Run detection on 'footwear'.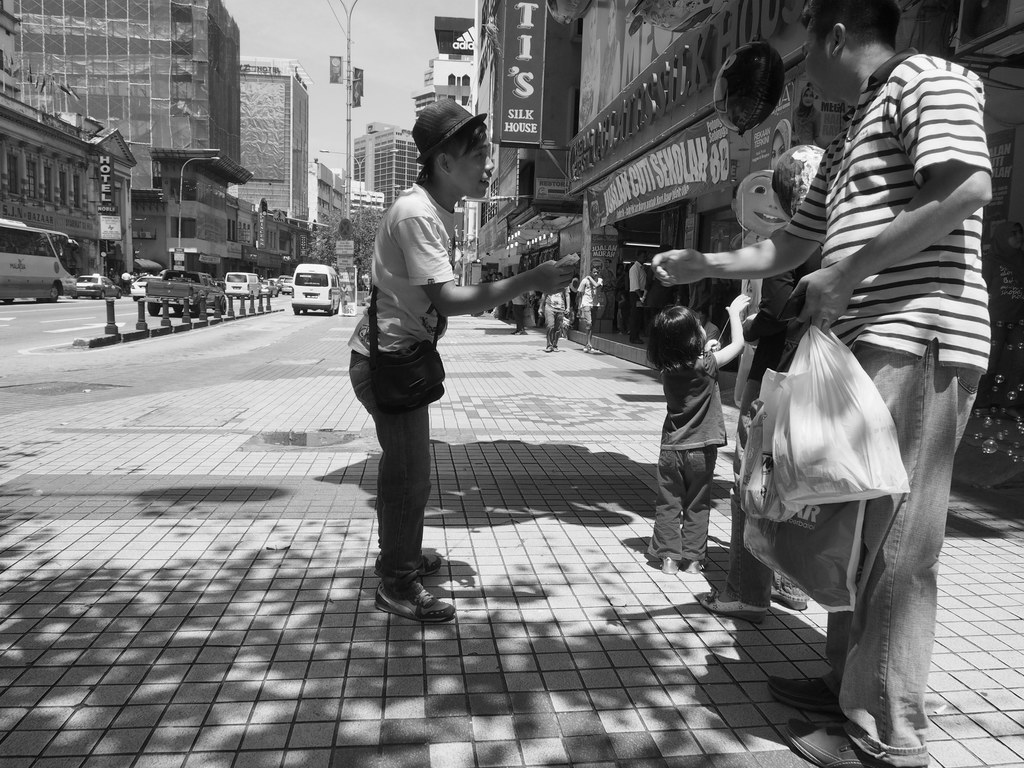
Result: 698, 585, 770, 631.
